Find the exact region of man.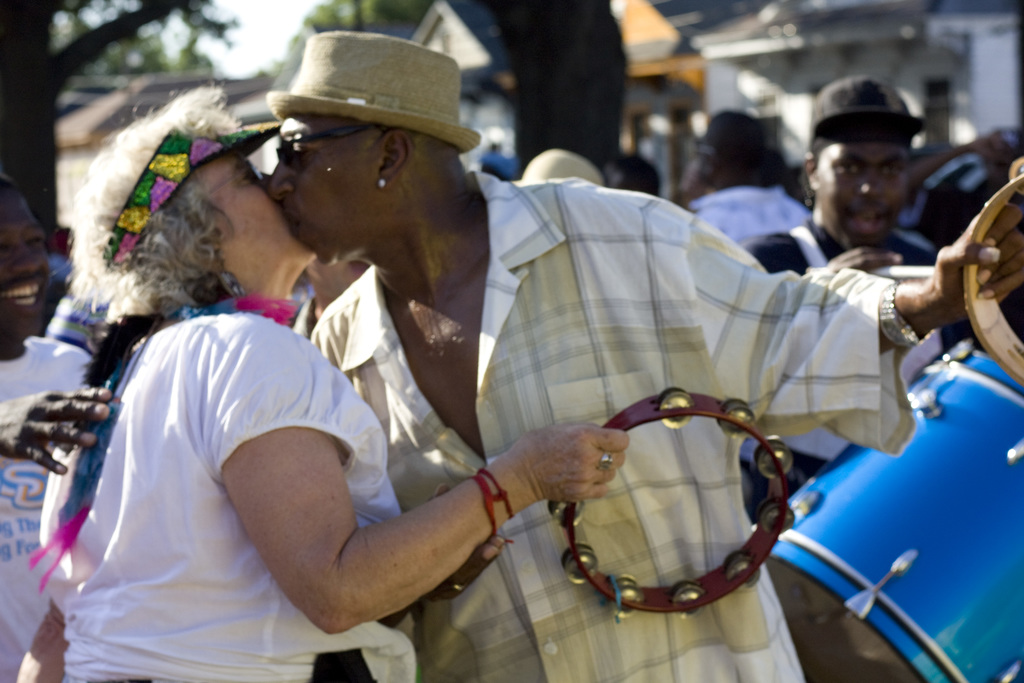
Exact region: l=751, t=72, r=947, b=279.
